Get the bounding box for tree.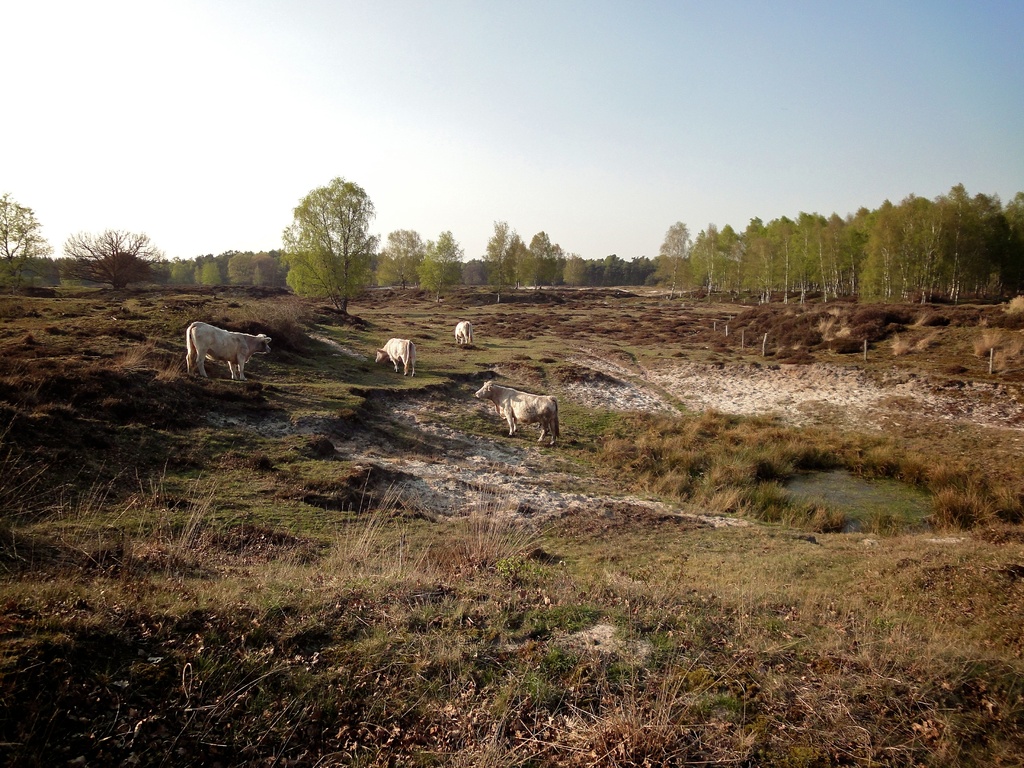
bbox=(481, 221, 514, 285).
